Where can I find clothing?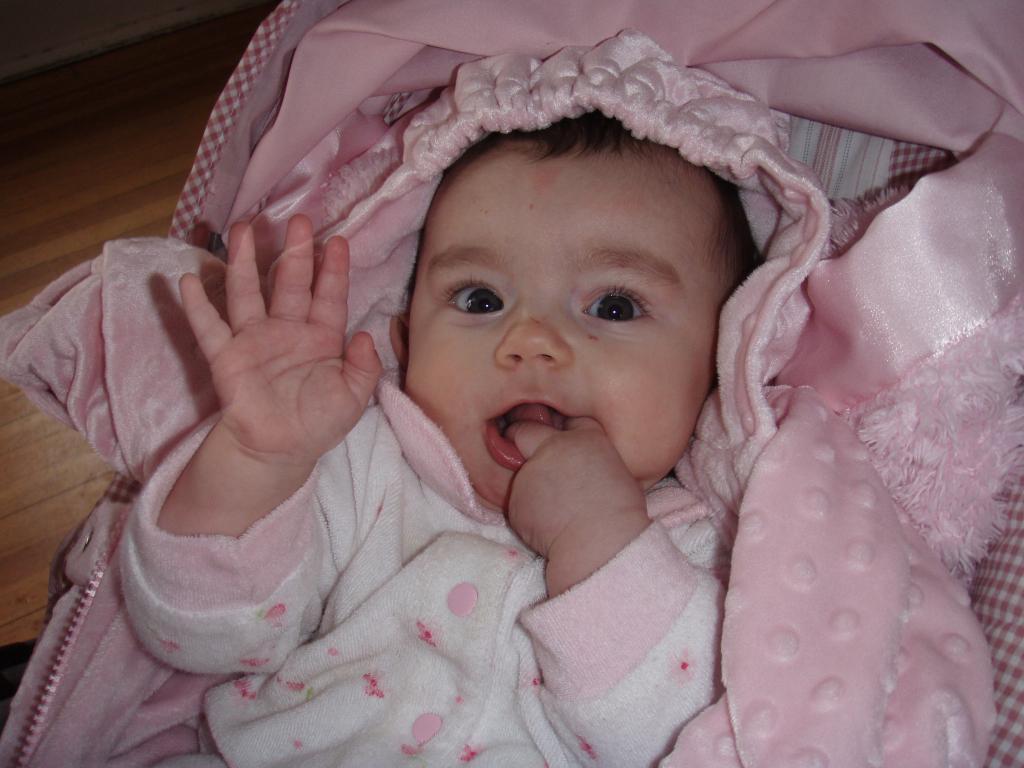
You can find it at 82:18:909:767.
